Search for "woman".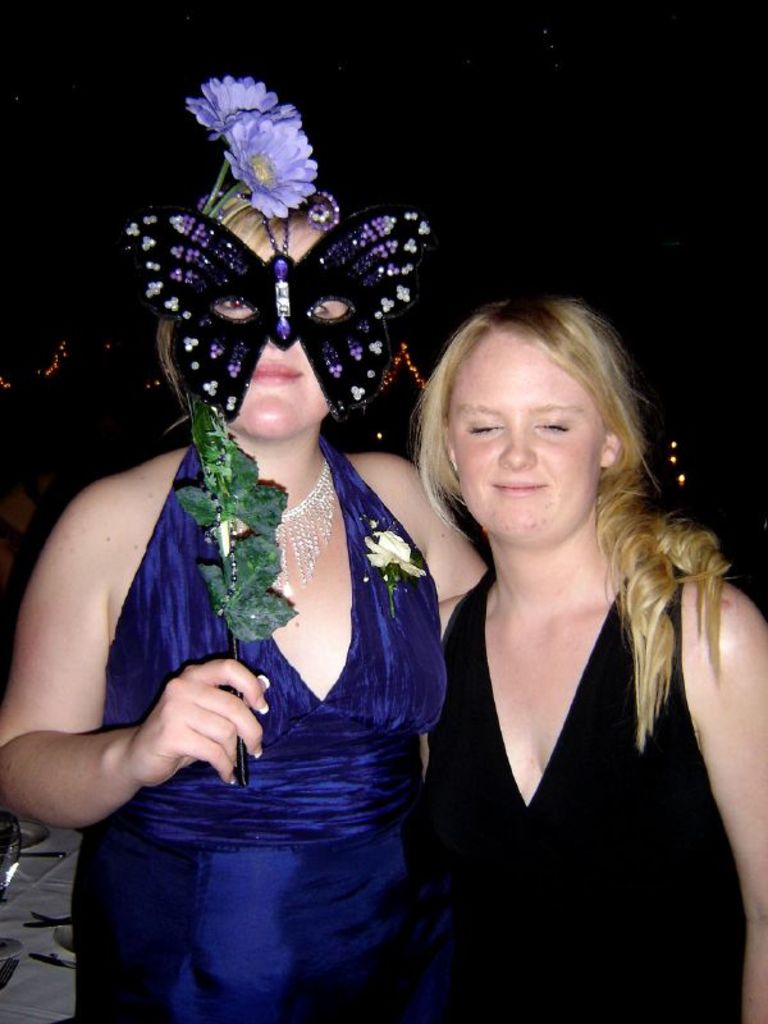
Found at pyautogui.locateOnScreen(58, 92, 489, 1001).
